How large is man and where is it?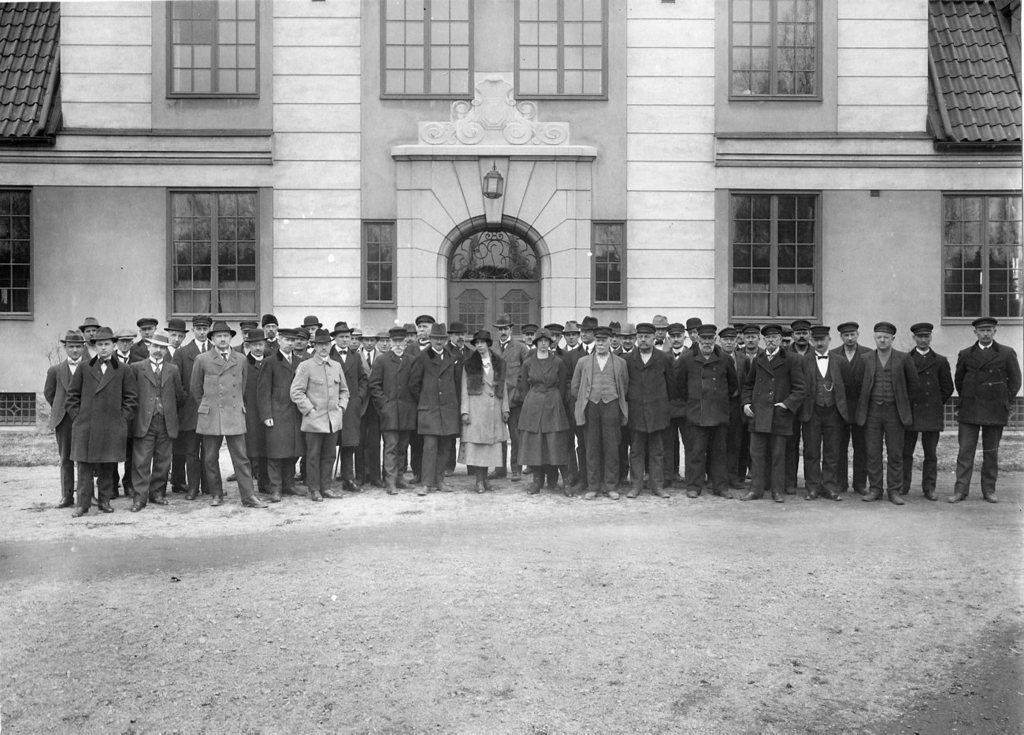
Bounding box: crop(132, 331, 191, 510).
